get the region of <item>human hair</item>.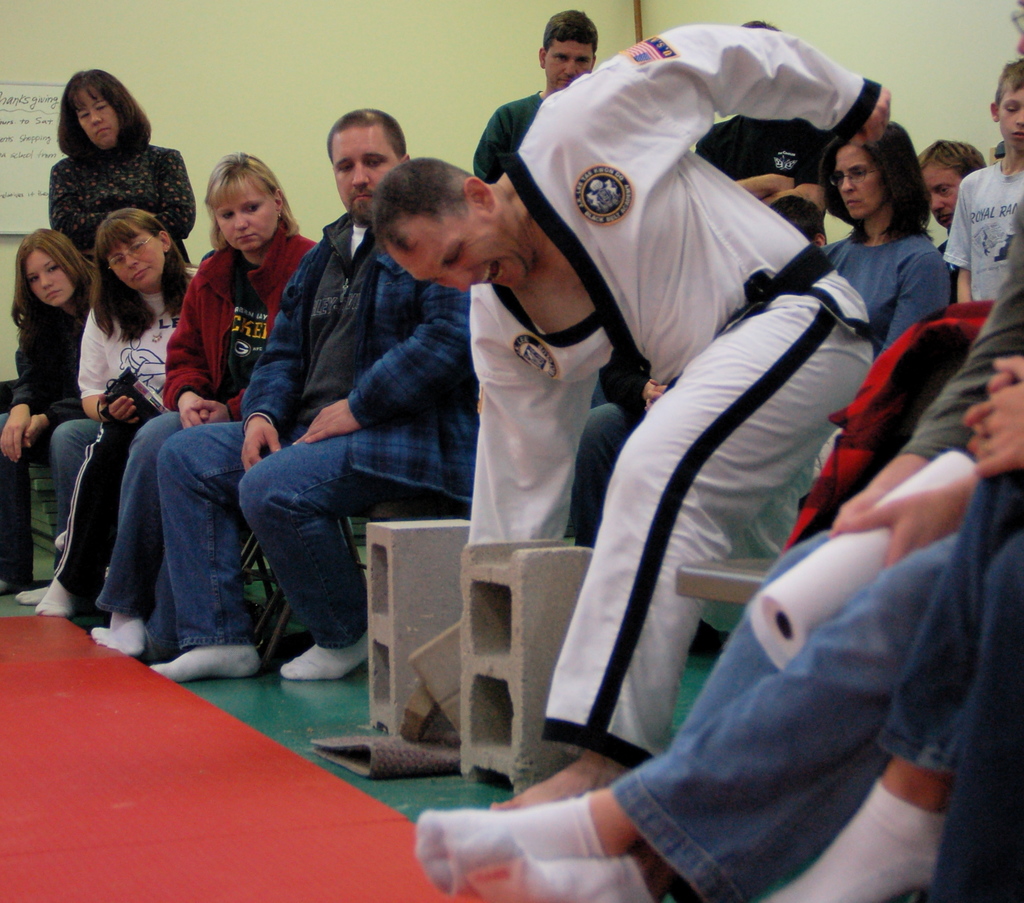
locate(328, 105, 417, 173).
